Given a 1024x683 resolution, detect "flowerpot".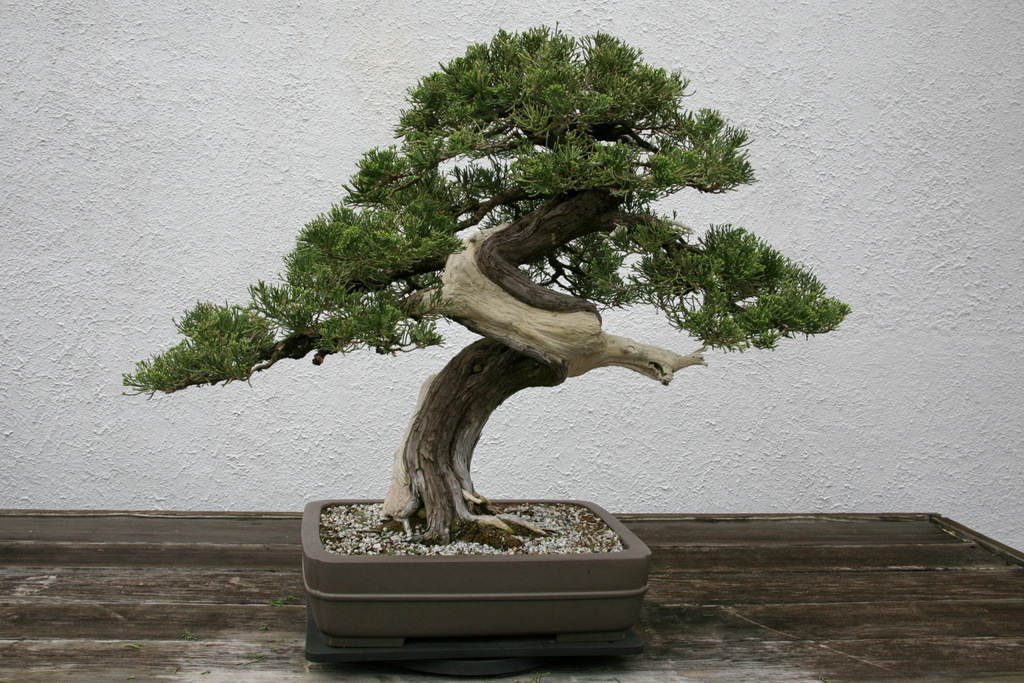
[x1=299, y1=490, x2=672, y2=650].
